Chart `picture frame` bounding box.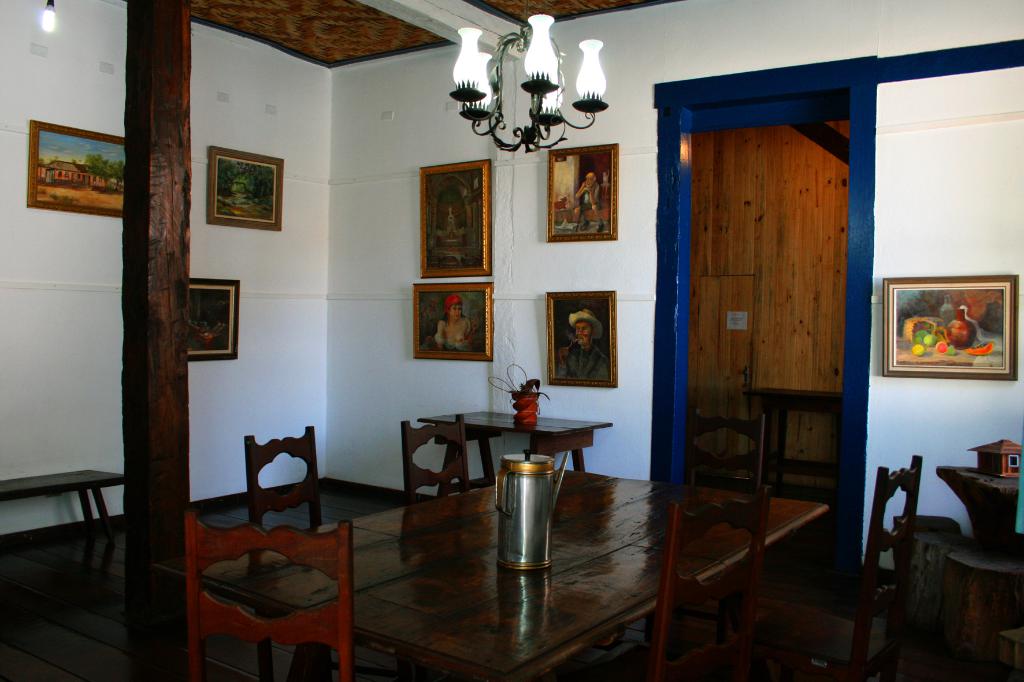
Charted: box=[546, 143, 618, 241].
